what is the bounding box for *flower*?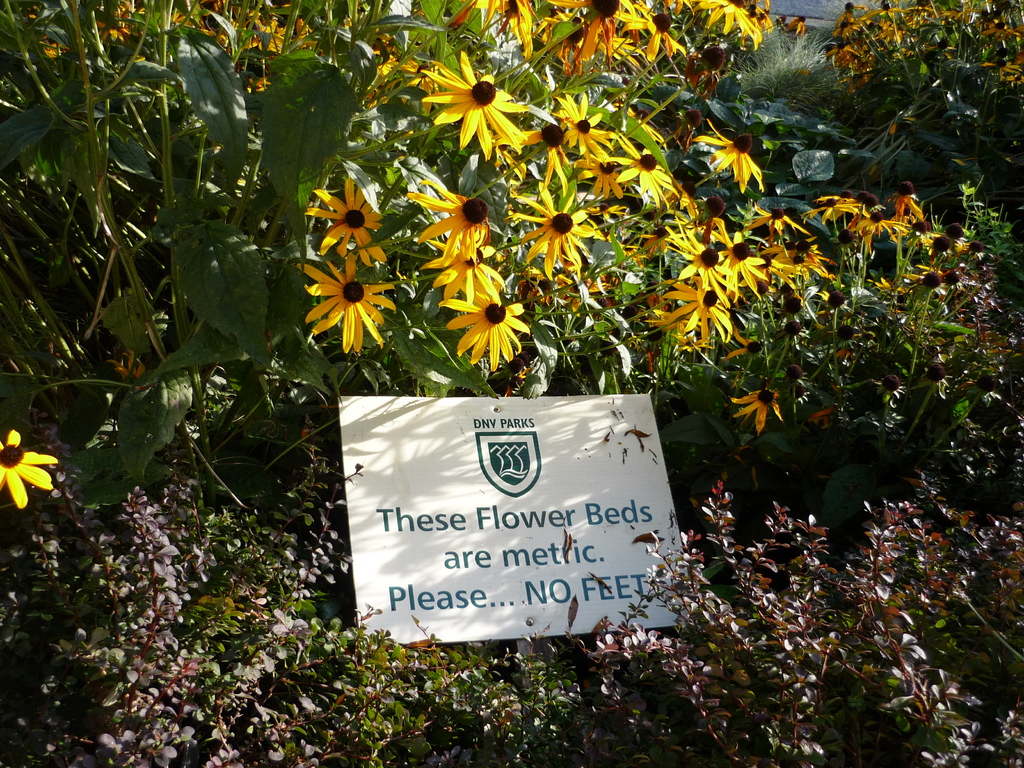
x1=728, y1=382, x2=783, y2=438.
